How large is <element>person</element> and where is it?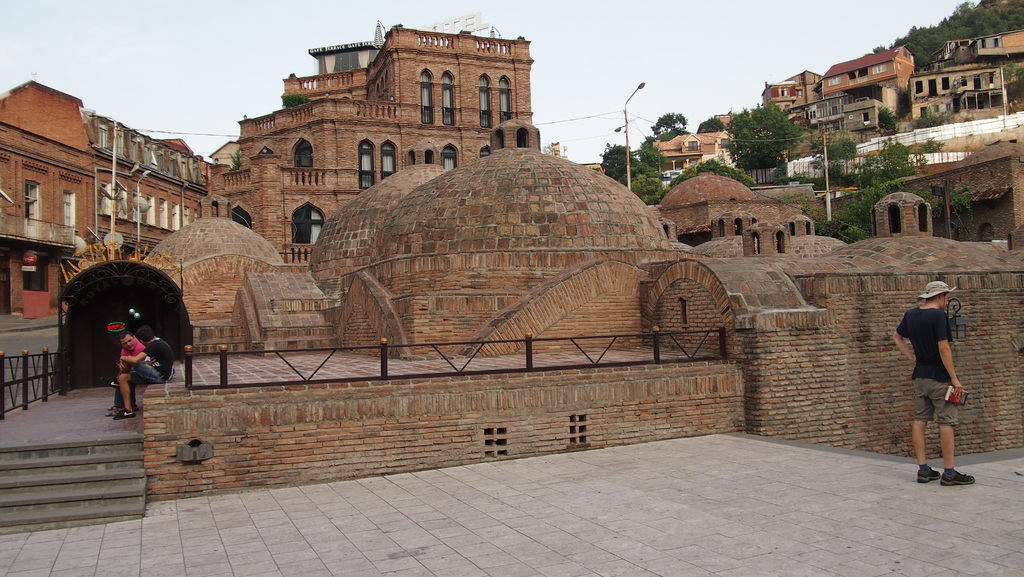
Bounding box: x1=890, y1=275, x2=981, y2=487.
